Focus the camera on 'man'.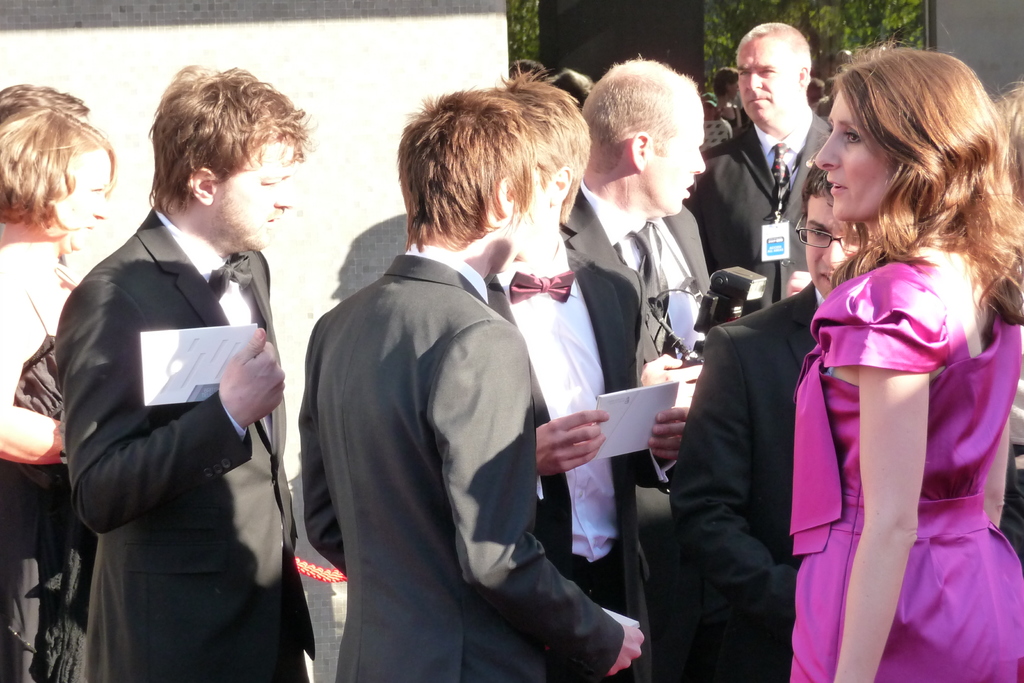
Focus region: [480, 60, 682, 682].
